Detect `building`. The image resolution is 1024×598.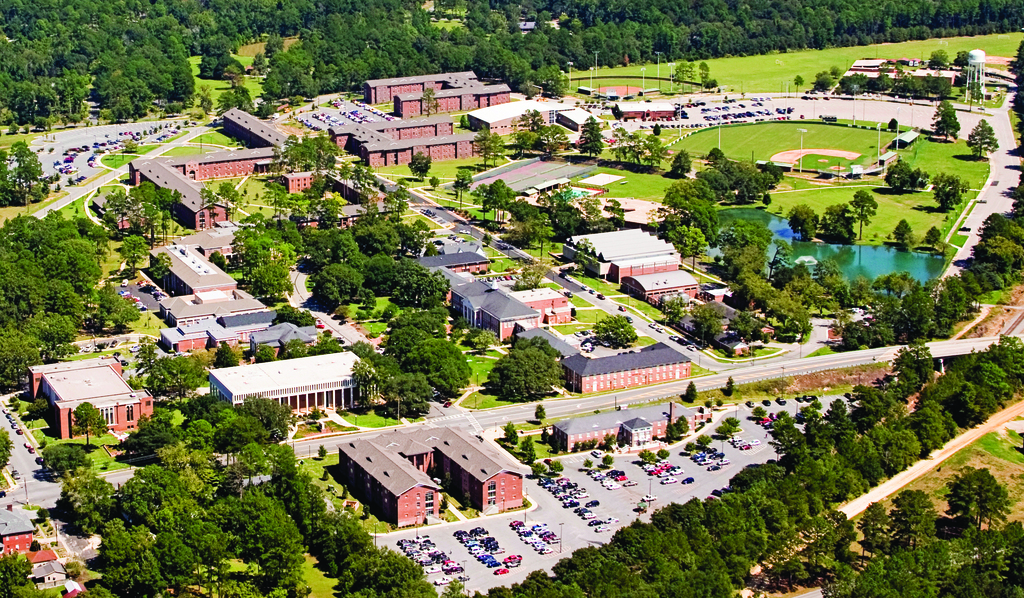
region(28, 356, 152, 441).
